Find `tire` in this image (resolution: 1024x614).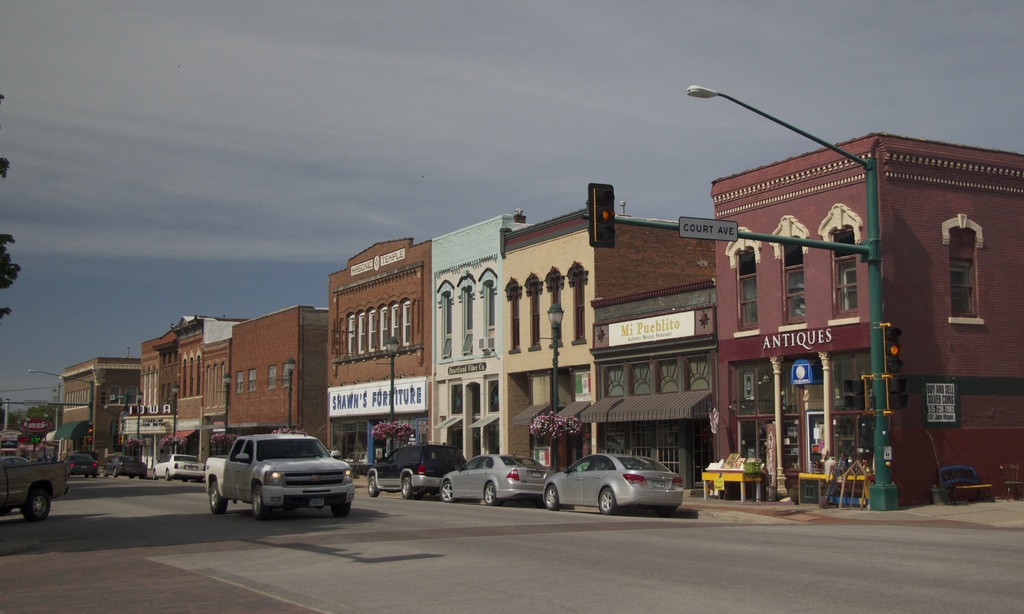
bbox(252, 485, 271, 520).
